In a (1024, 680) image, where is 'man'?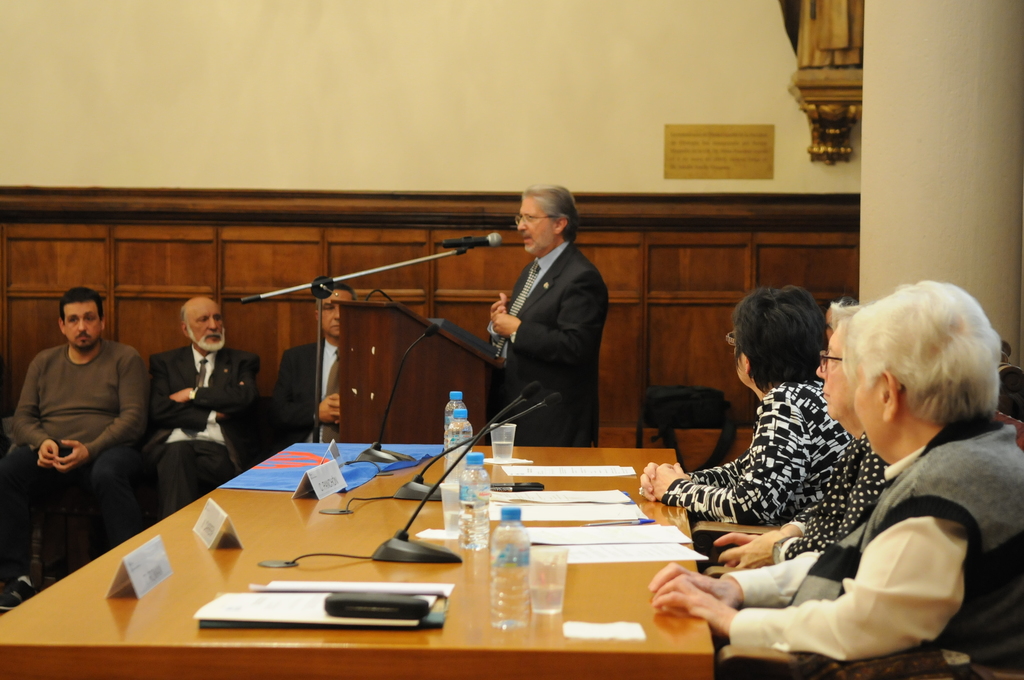
1 290 145 614.
